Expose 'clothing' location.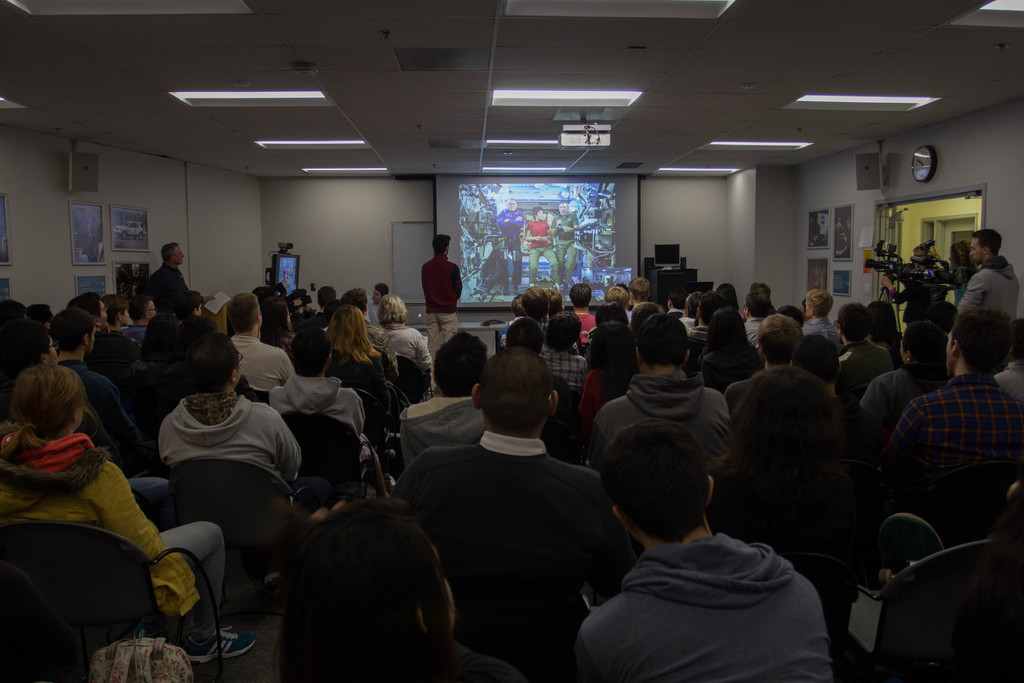
Exposed at [142, 264, 191, 317].
